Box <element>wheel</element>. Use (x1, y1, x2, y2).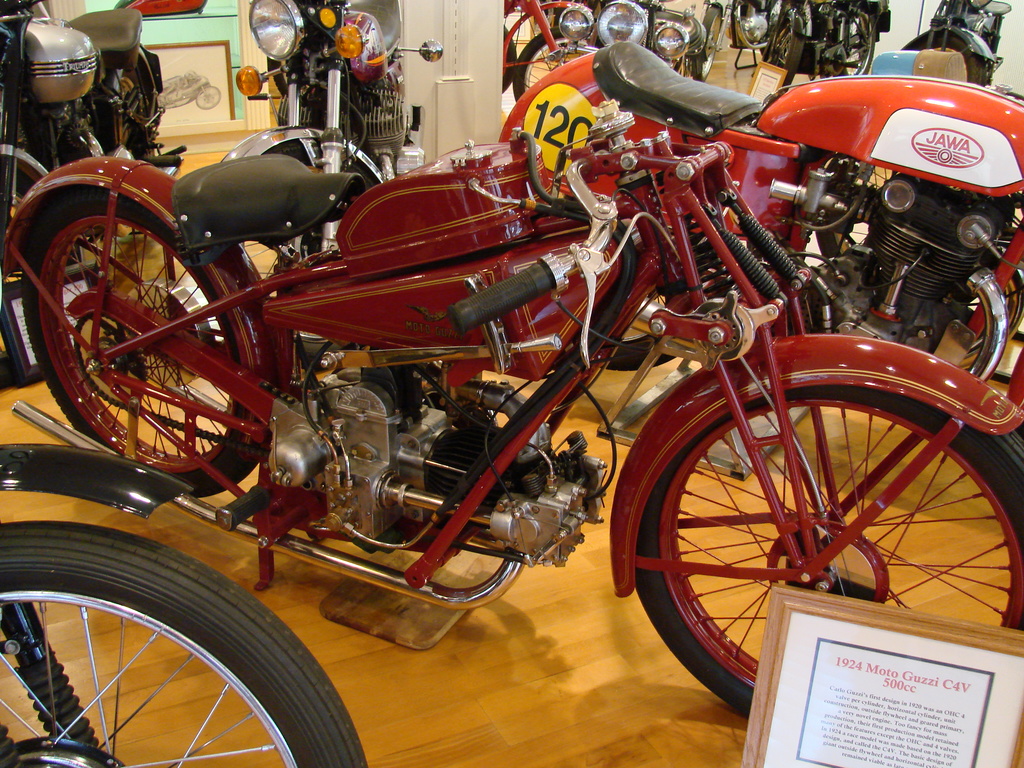
(191, 138, 380, 372).
